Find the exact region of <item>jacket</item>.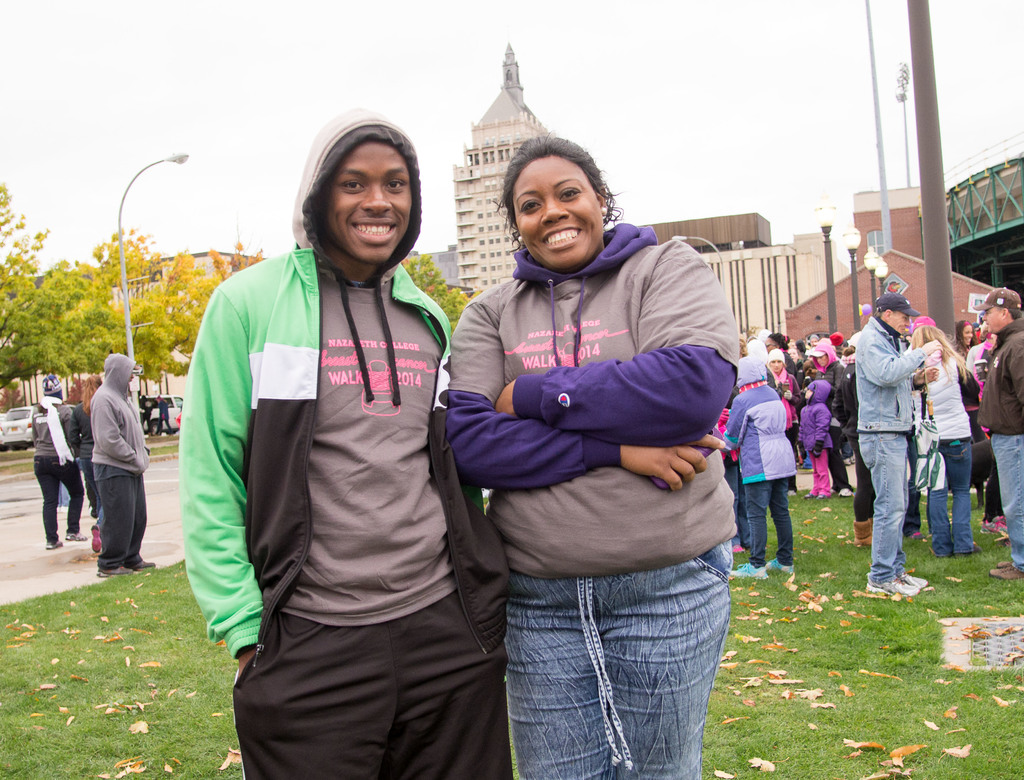
Exact region: pyautogui.locateOnScreen(764, 371, 796, 432).
